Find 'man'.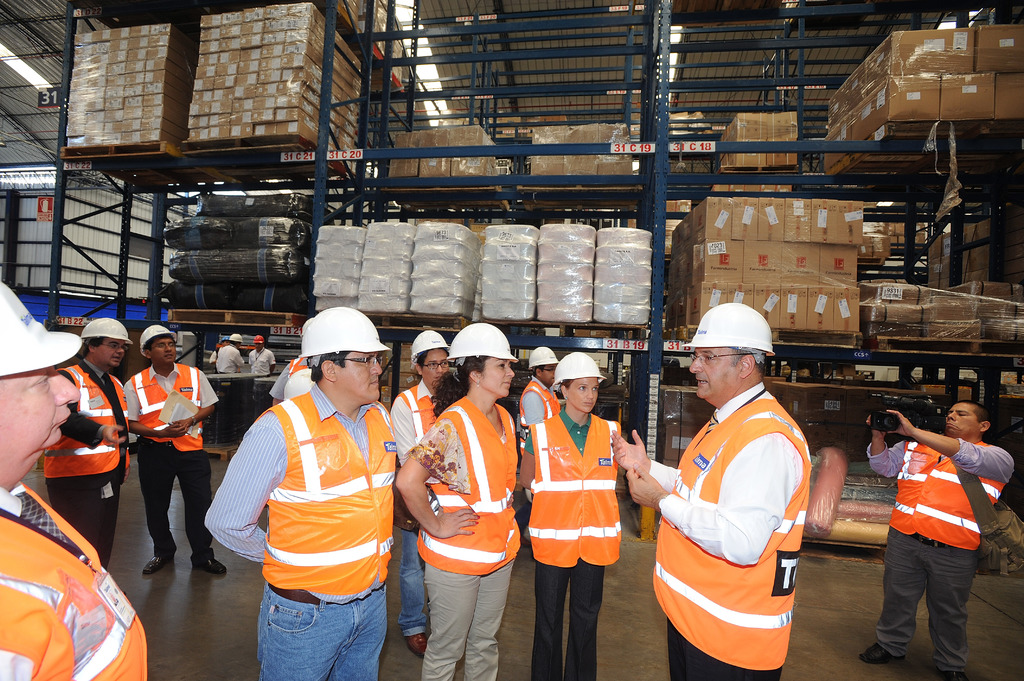
512 346 561 549.
